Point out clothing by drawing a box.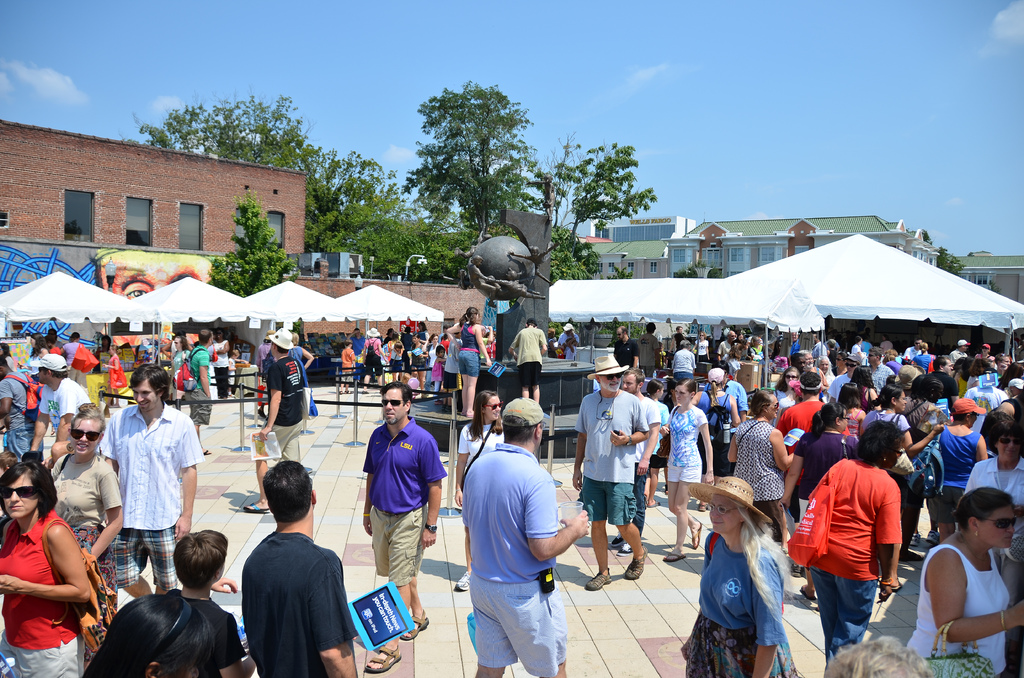
(913, 353, 936, 369).
